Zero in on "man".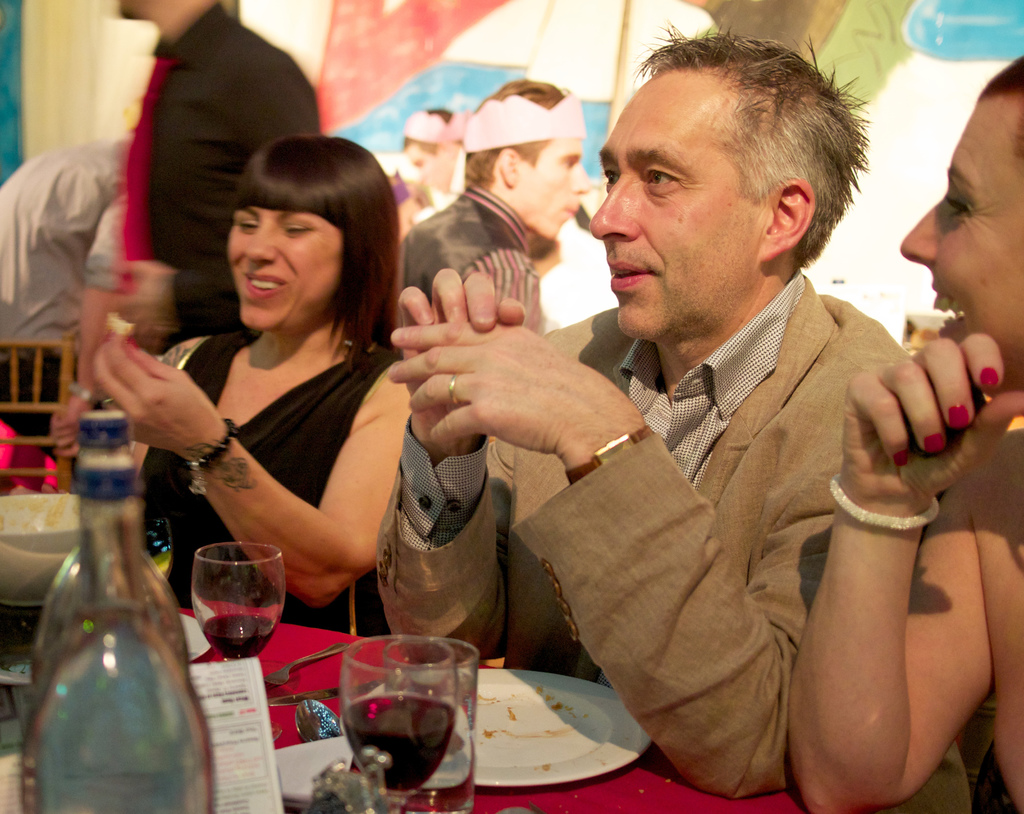
Zeroed in: pyautogui.locateOnScreen(115, 0, 323, 618).
